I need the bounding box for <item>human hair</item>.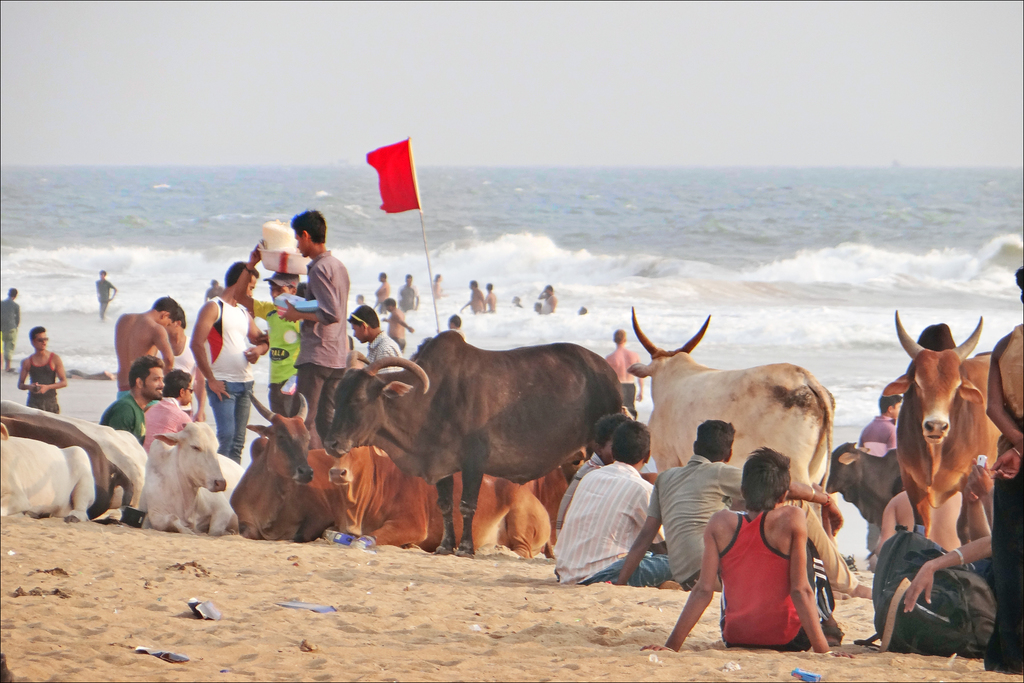
Here it is: select_region(156, 368, 188, 399).
